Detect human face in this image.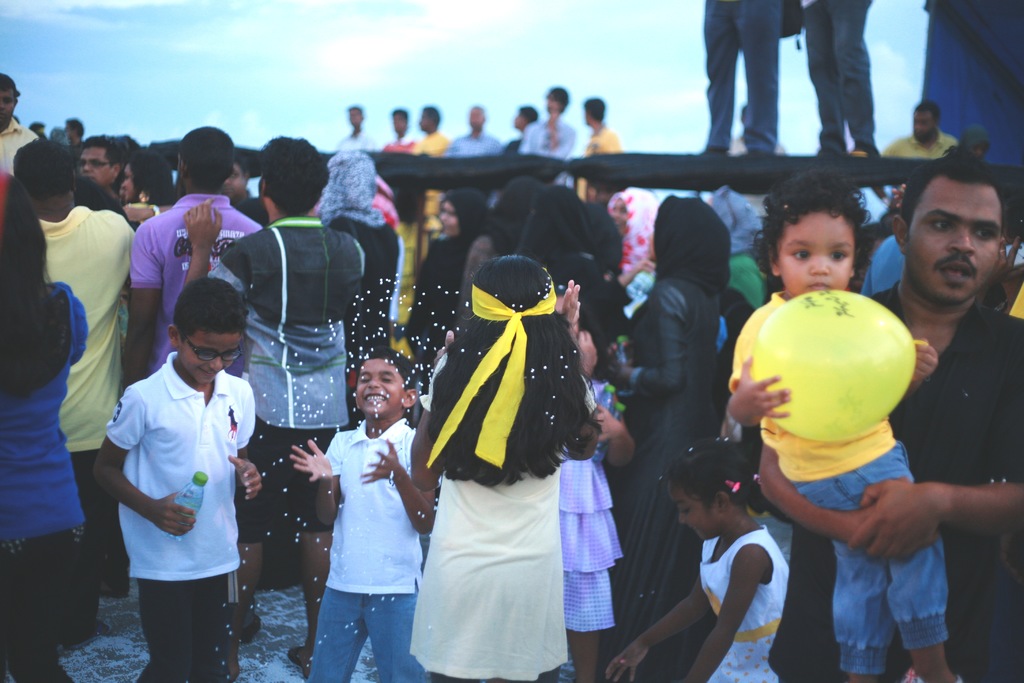
Detection: x1=779 y1=218 x2=850 y2=293.
